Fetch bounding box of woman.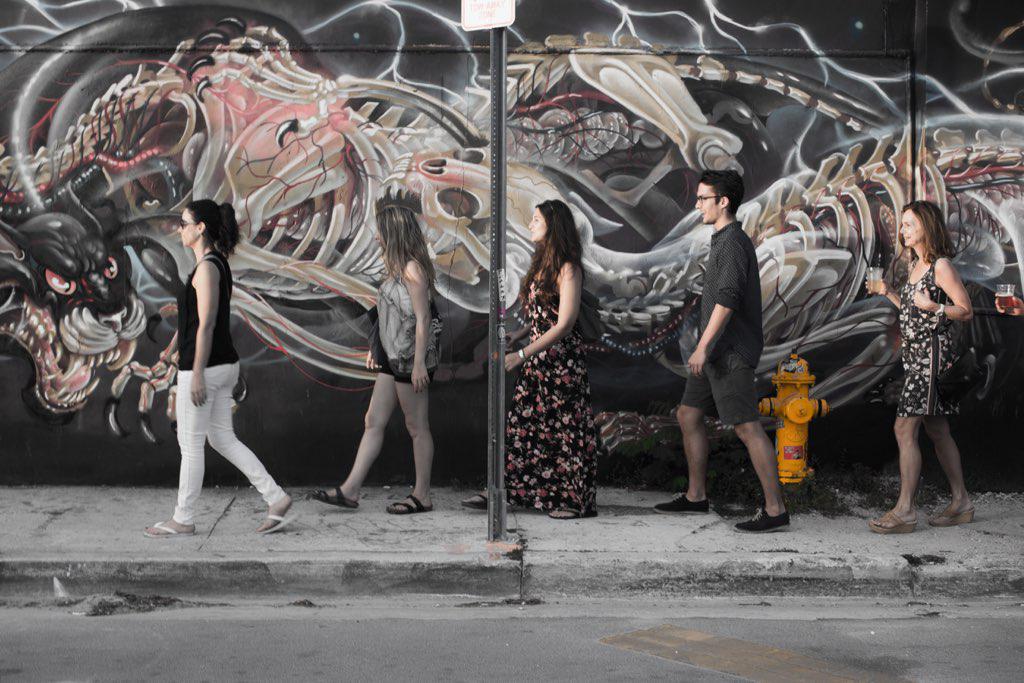
Bbox: <box>147,199,292,535</box>.
